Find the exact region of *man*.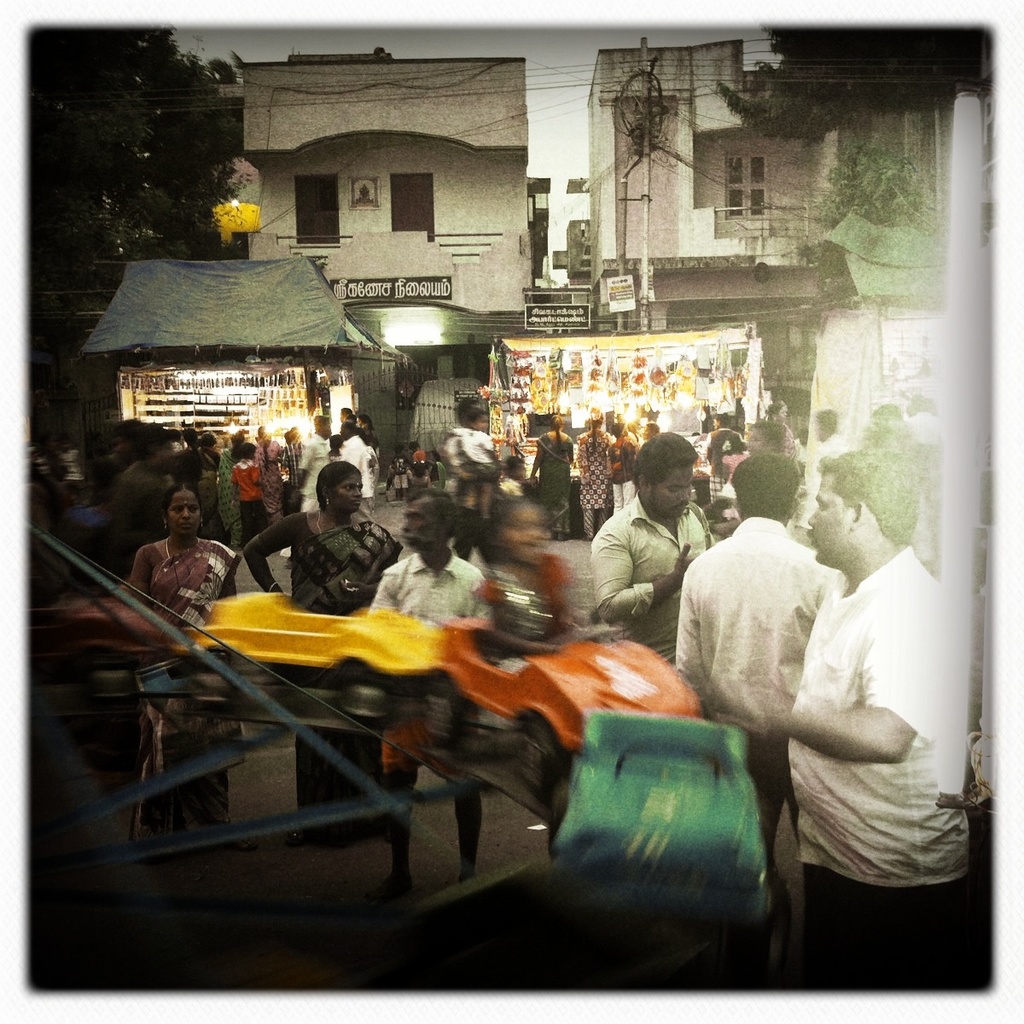
Exact region: region(580, 427, 719, 673).
